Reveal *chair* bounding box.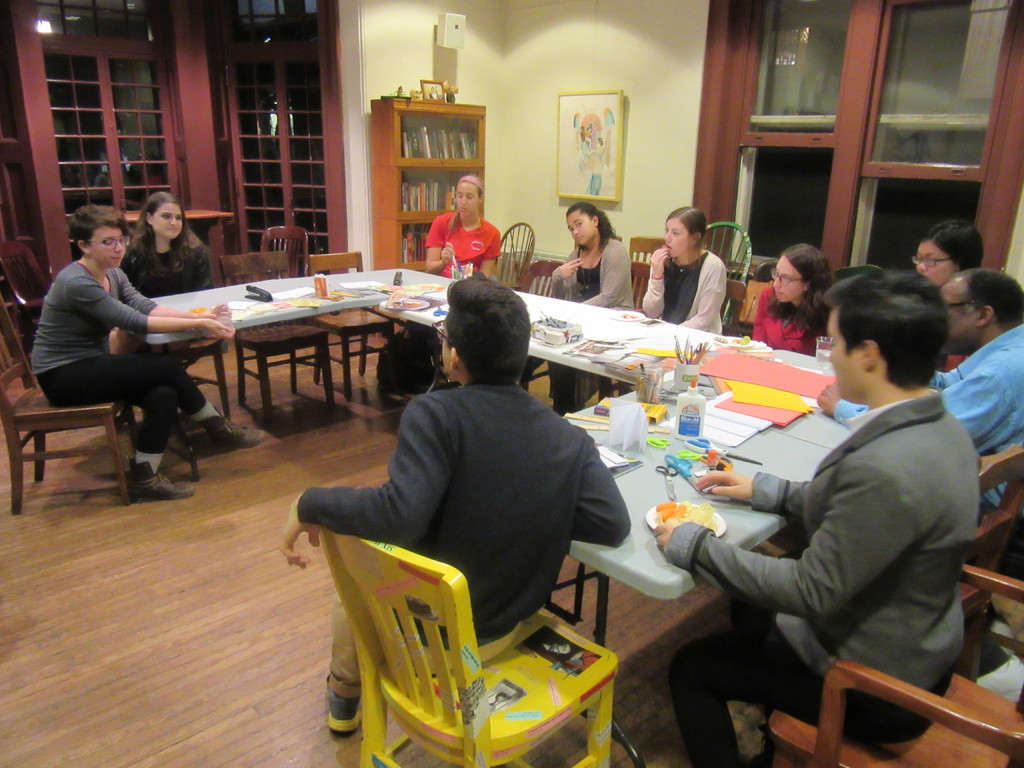
Revealed: 1 240 58 364.
